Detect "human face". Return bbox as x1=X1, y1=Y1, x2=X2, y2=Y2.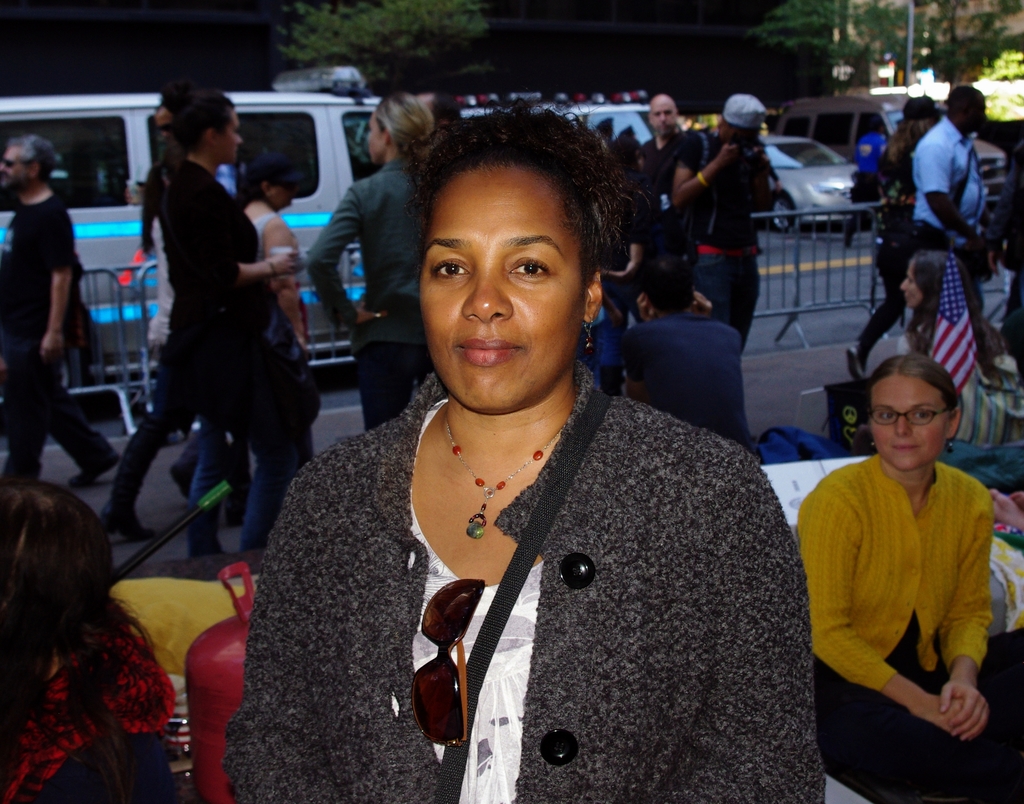
x1=871, y1=376, x2=944, y2=472.
